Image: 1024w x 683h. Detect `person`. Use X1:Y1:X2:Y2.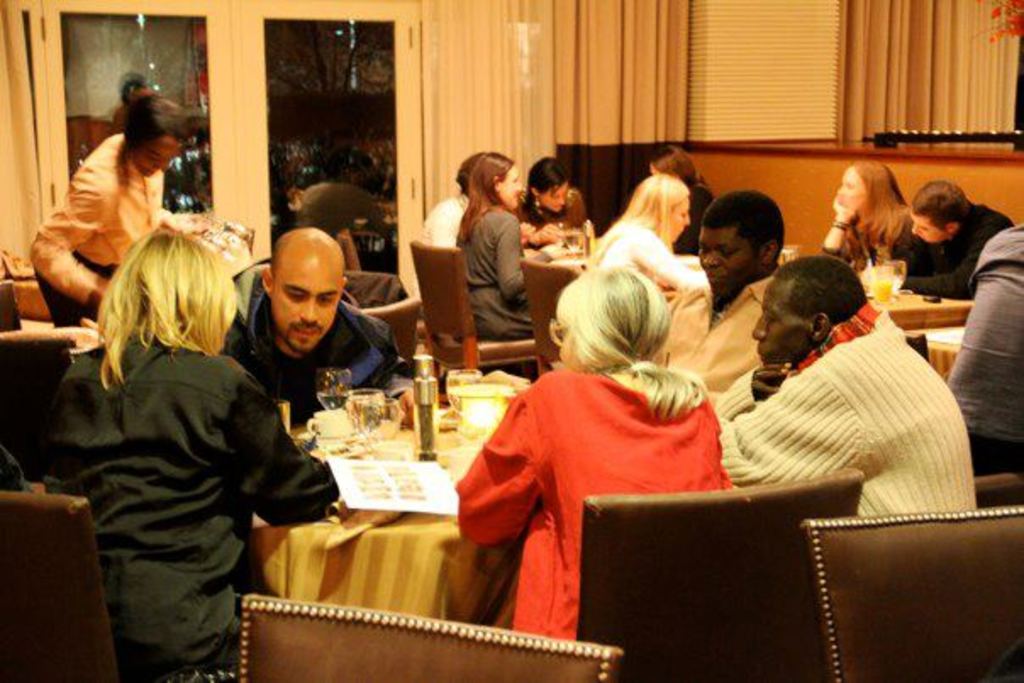
419:149:488:253.
